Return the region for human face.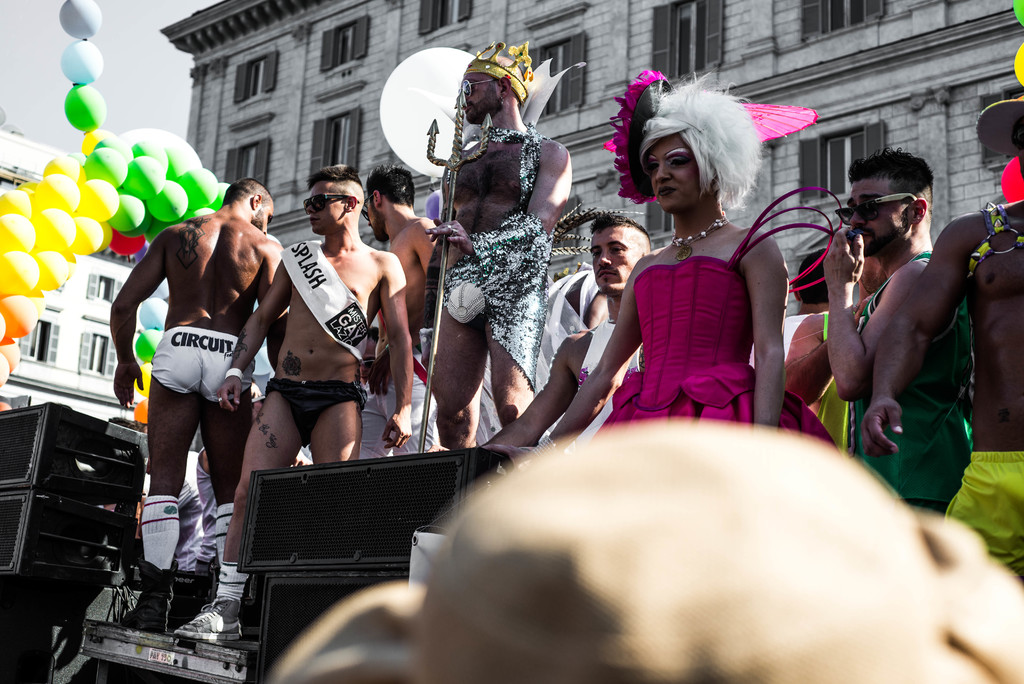
Rect(595, 221, 636, 295).
